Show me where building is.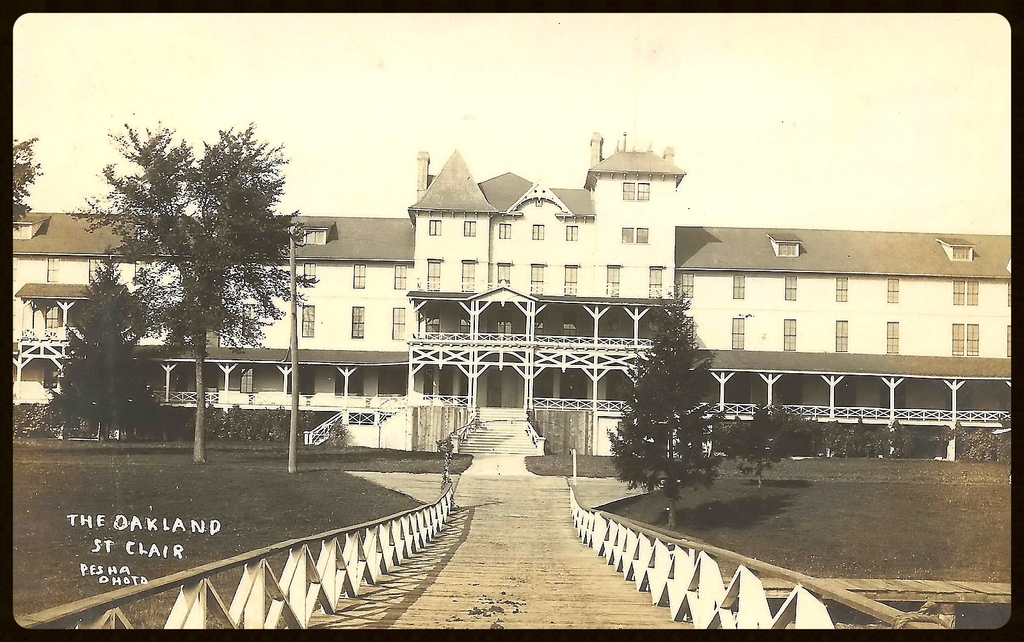
building is at 14/129/1015/458.
